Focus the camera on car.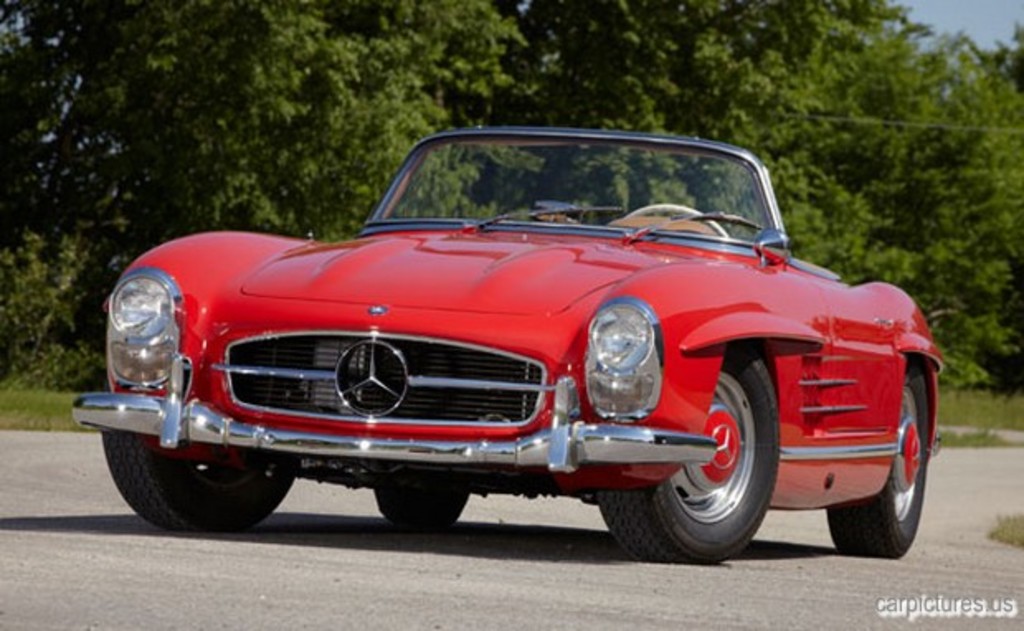
Focus region: left=78, top=112, right=953, bottom=567.
